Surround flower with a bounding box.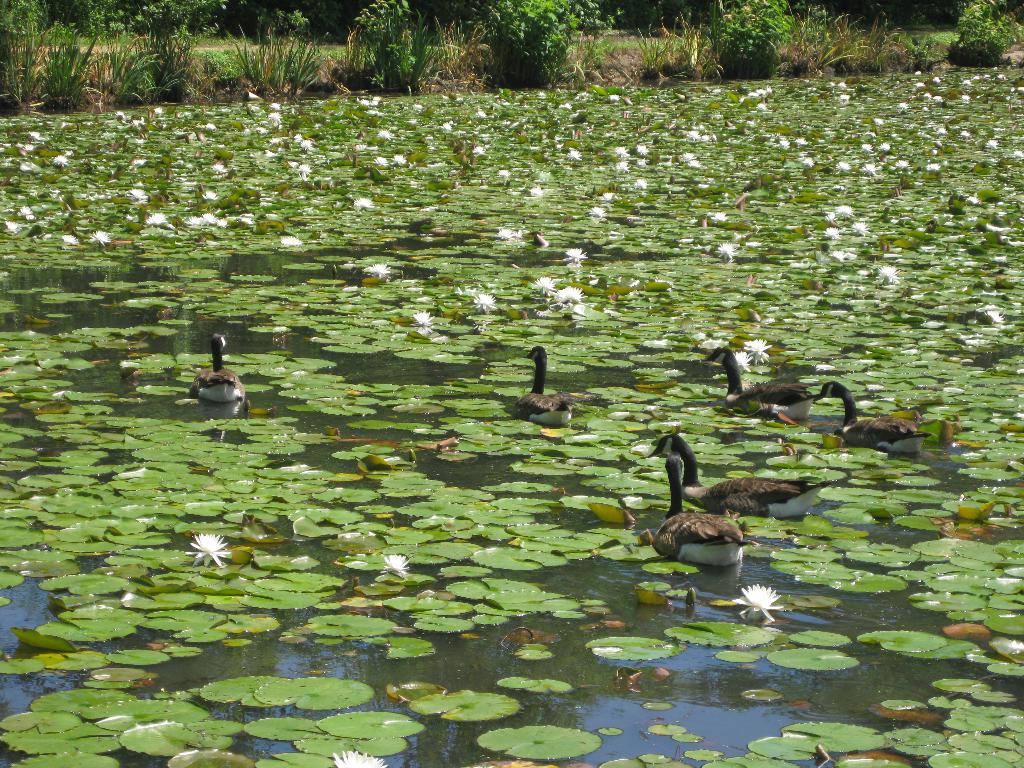
select_region(564, 244, 587, 261).
